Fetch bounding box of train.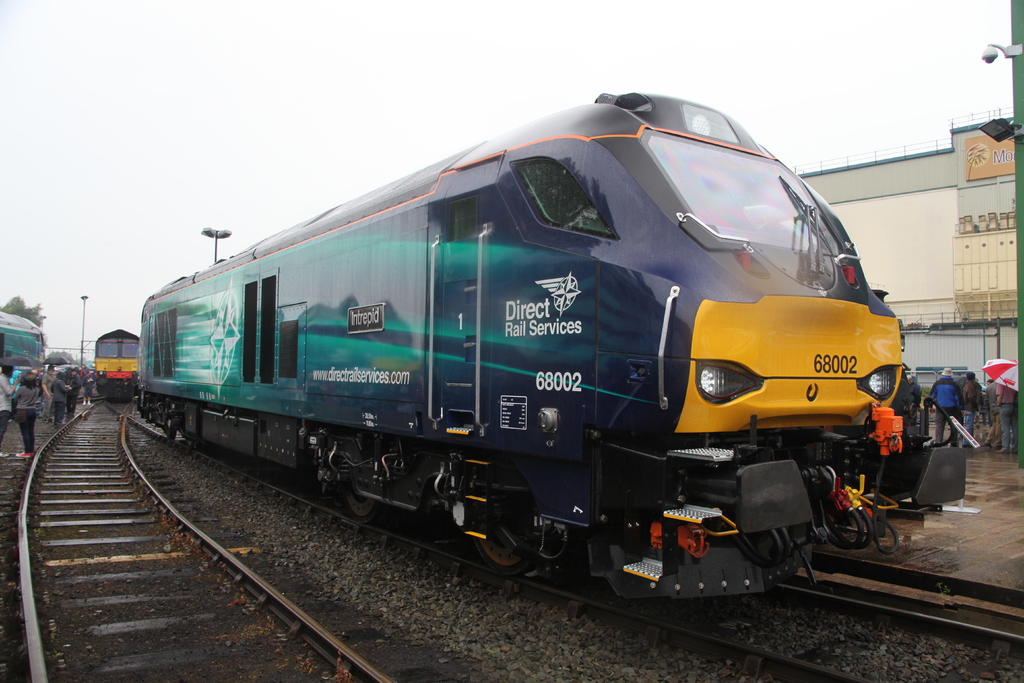
Bbox: 0 305 42 409.
